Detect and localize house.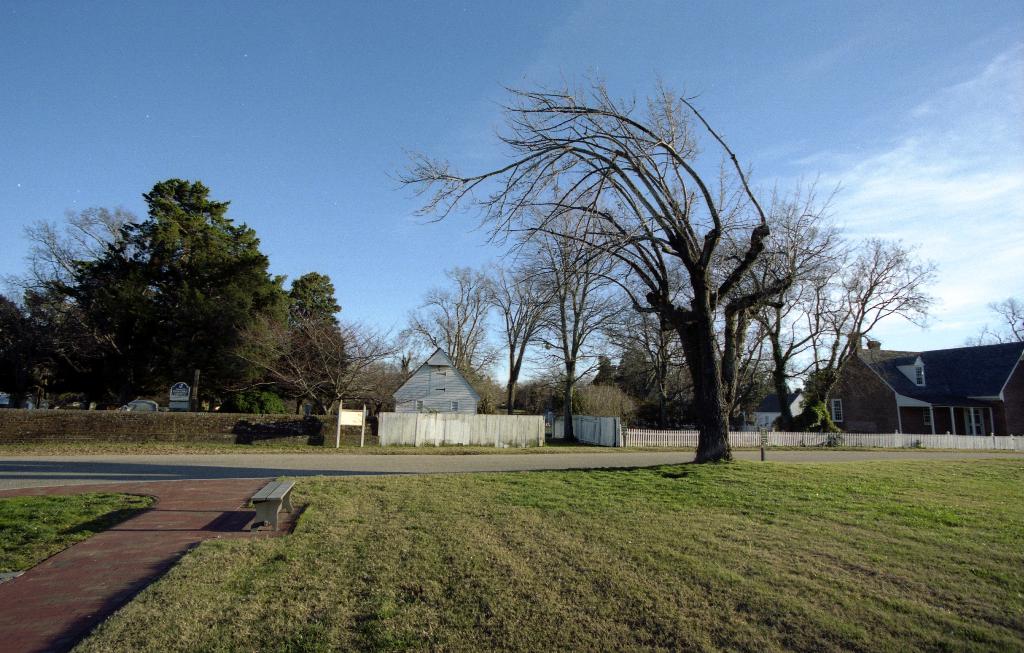
Localized at Rect(817, 318, 1016, 450).
